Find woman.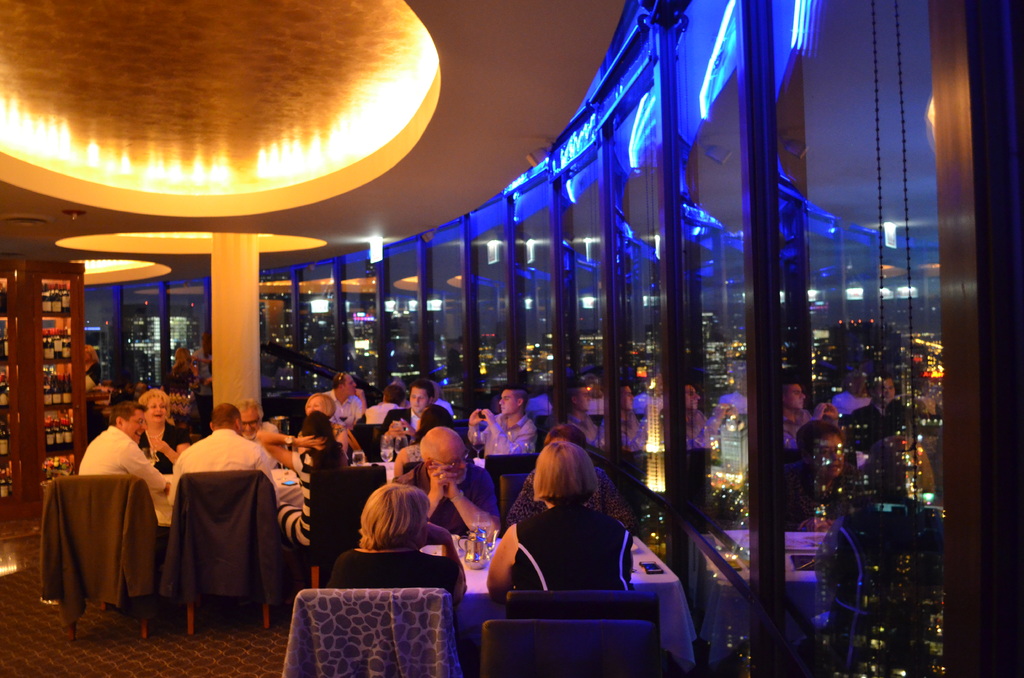
l=482, t=432, r=655, b=651.
